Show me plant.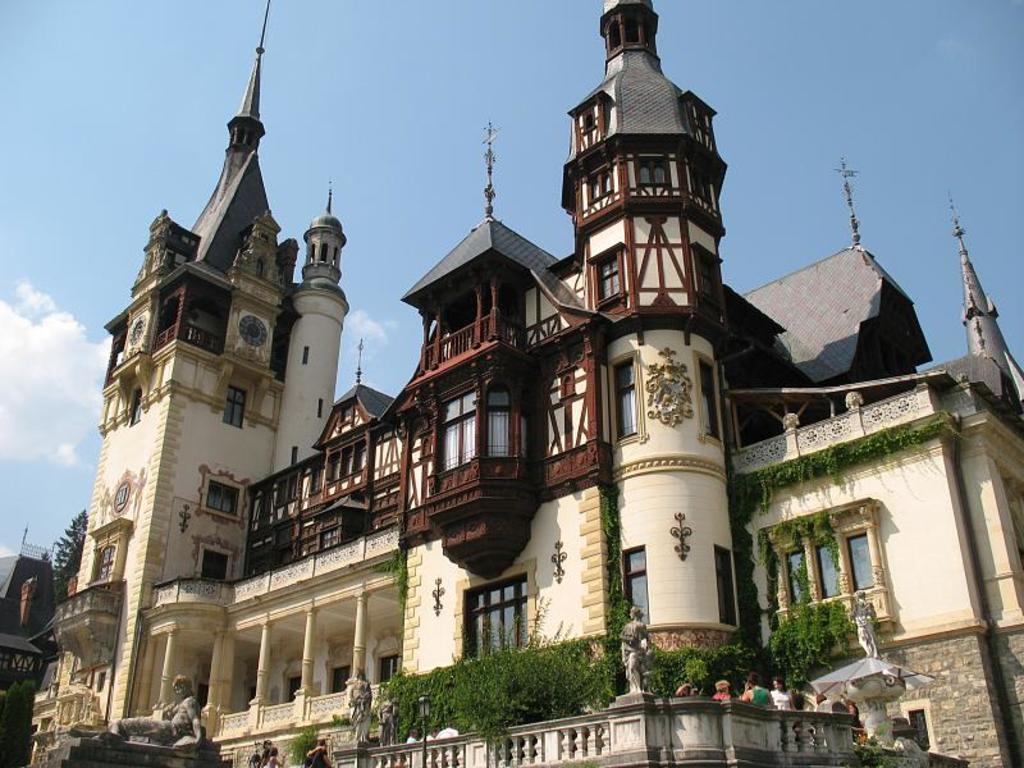
plant is here: 732:416:951:516.
